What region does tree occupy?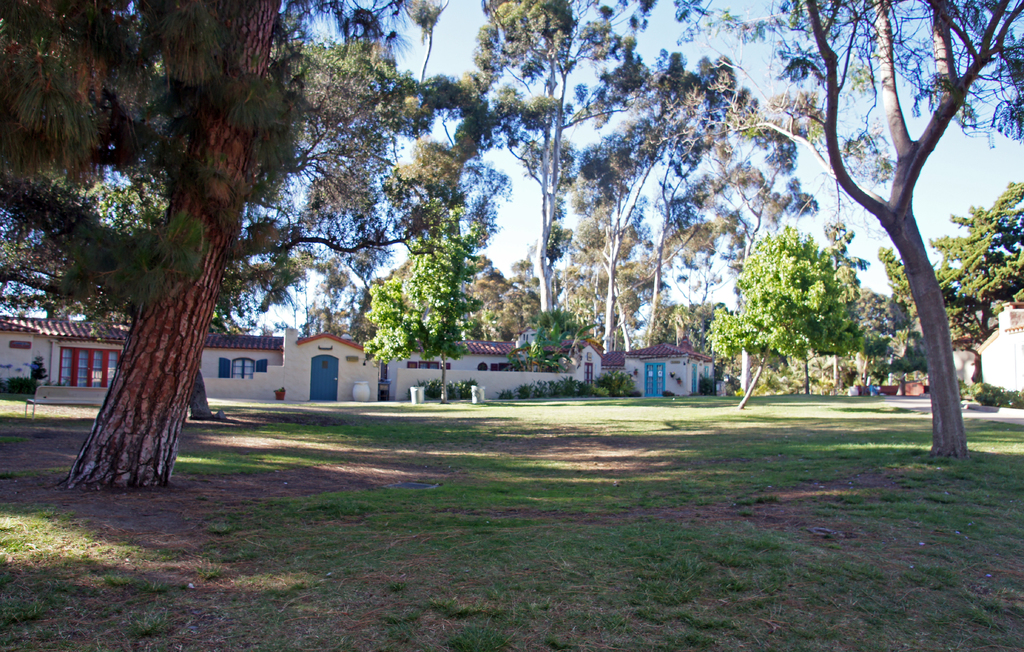
bbox(619, 299, 708, 367).
